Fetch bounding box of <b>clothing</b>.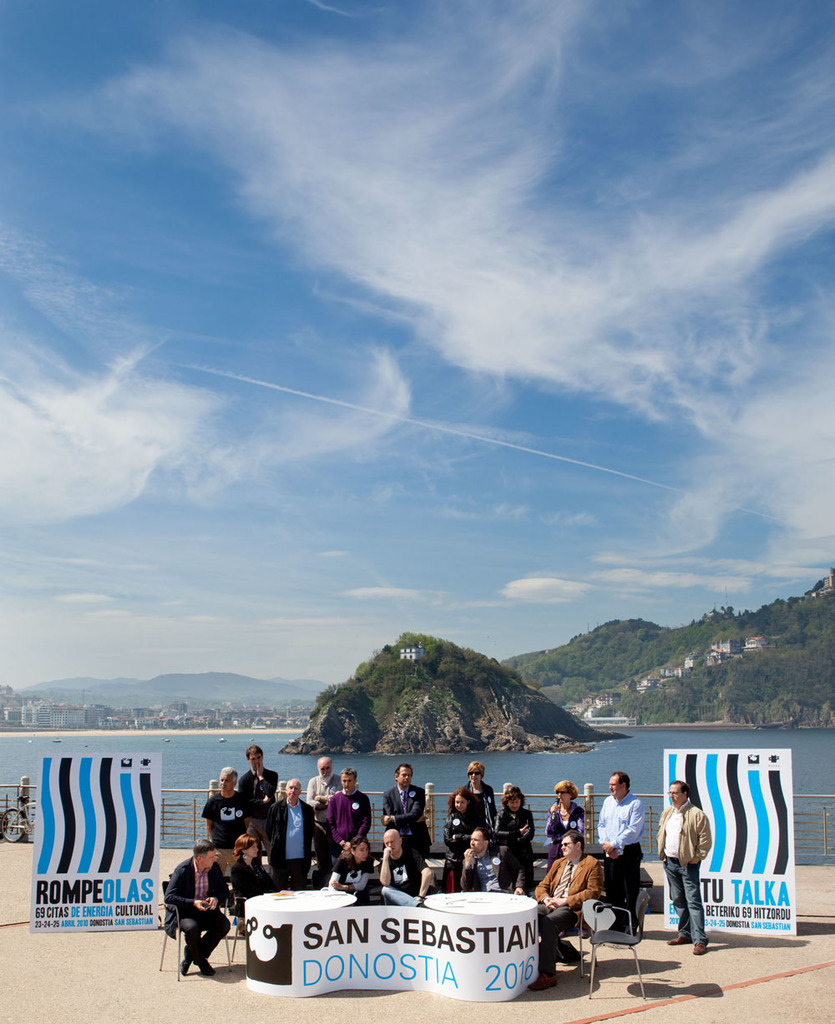
Bbox: bbox=(196, 792, 253, 850).
